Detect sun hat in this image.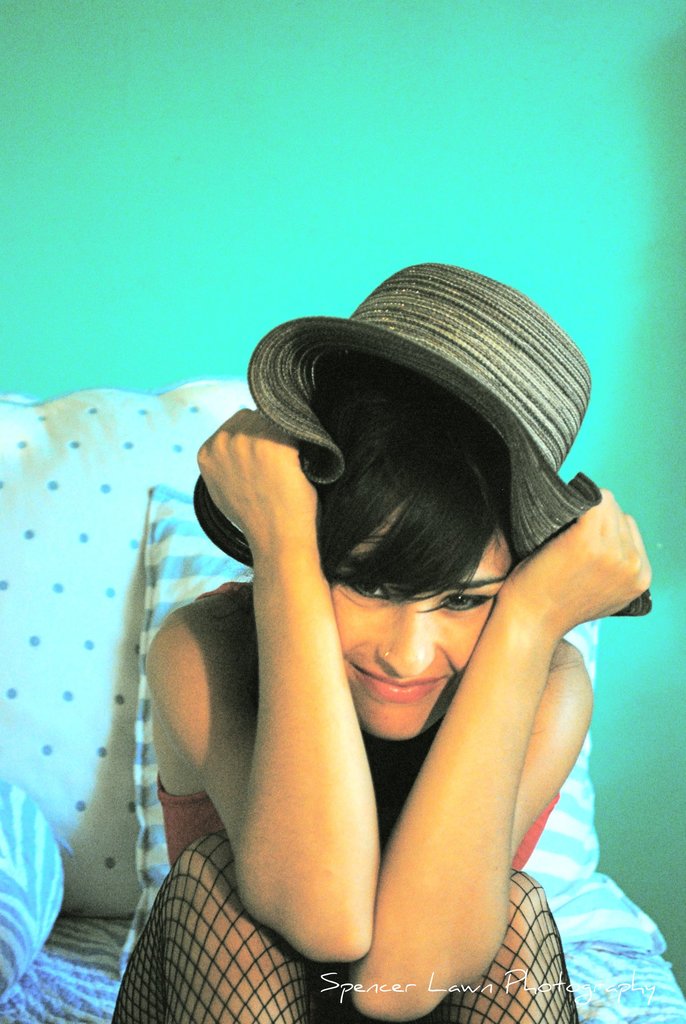
Detection: region(184, 258, 650, 616).
